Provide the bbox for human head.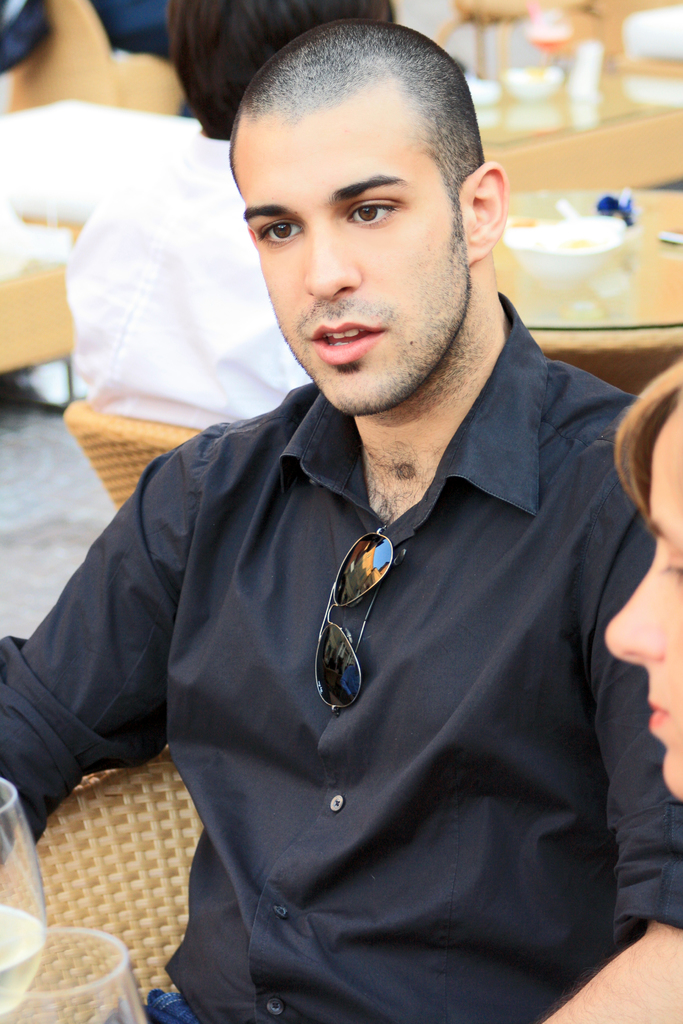
detection(172, 0, 400, 134).
